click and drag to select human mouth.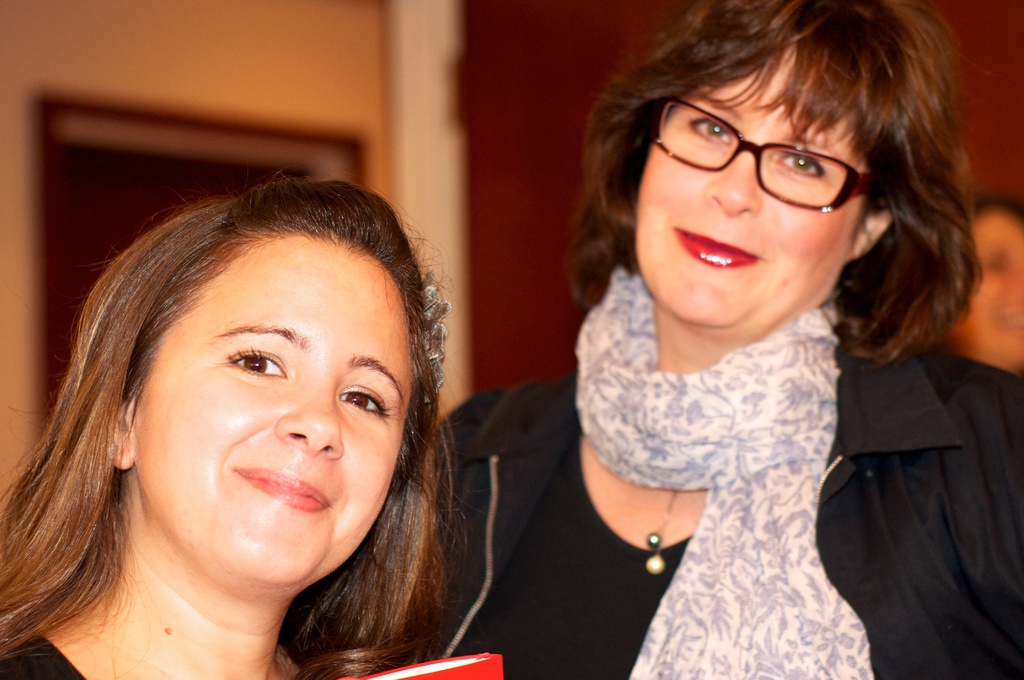
Selection: detection(227, 463, 335, 513).
